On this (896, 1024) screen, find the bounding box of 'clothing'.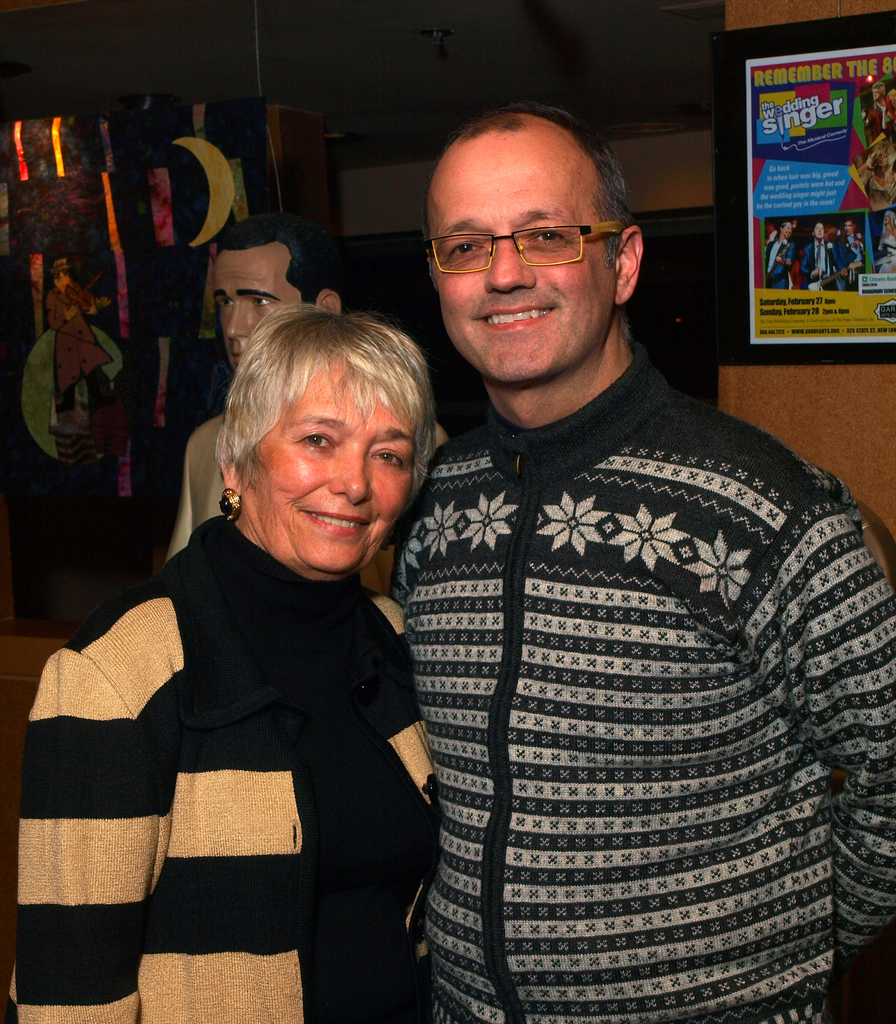
Bounding box: [836, 234, 864, 283].
